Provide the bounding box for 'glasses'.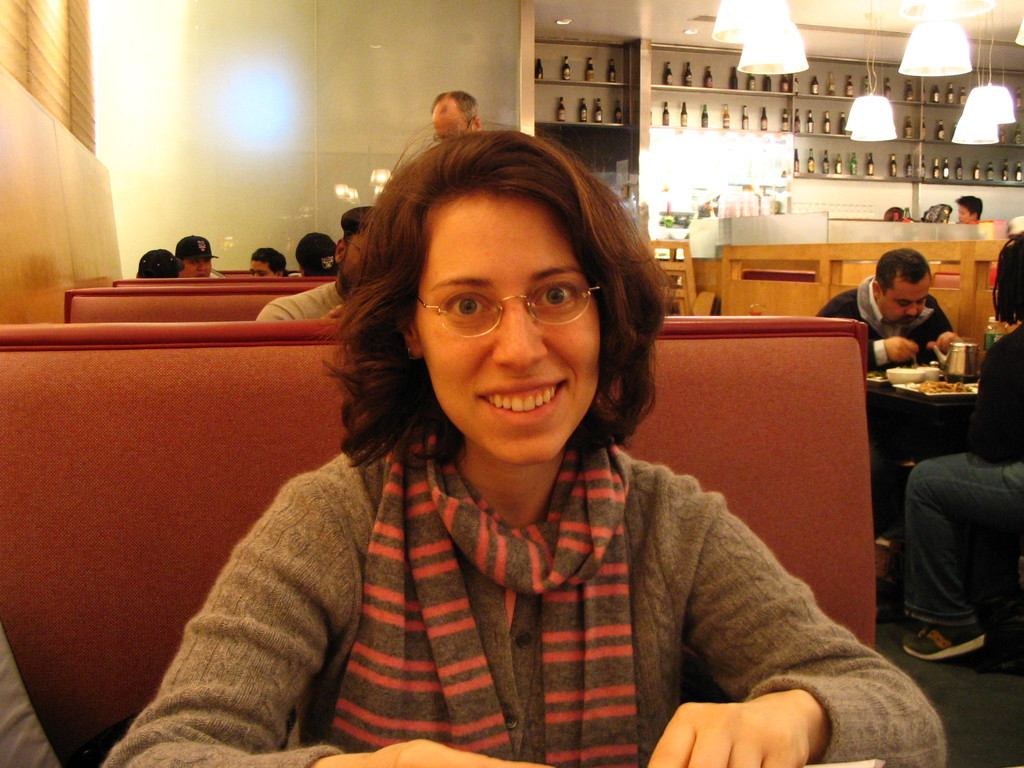
[left=404, top=278, right=601, bottom=345].
